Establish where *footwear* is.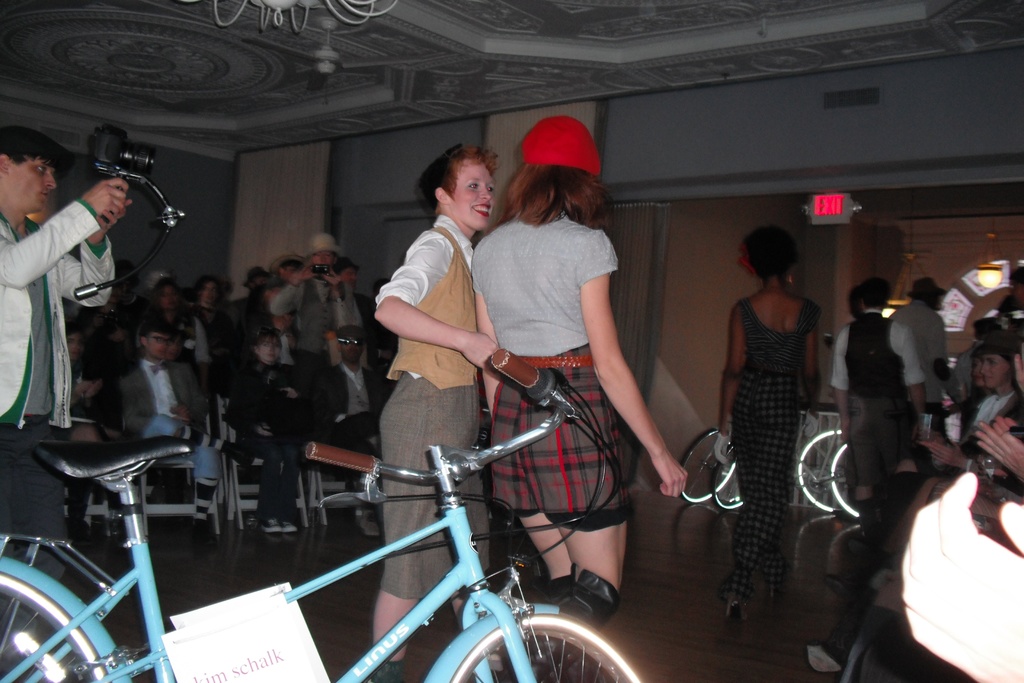
Established at BBox(255, 505, 279, 536).
